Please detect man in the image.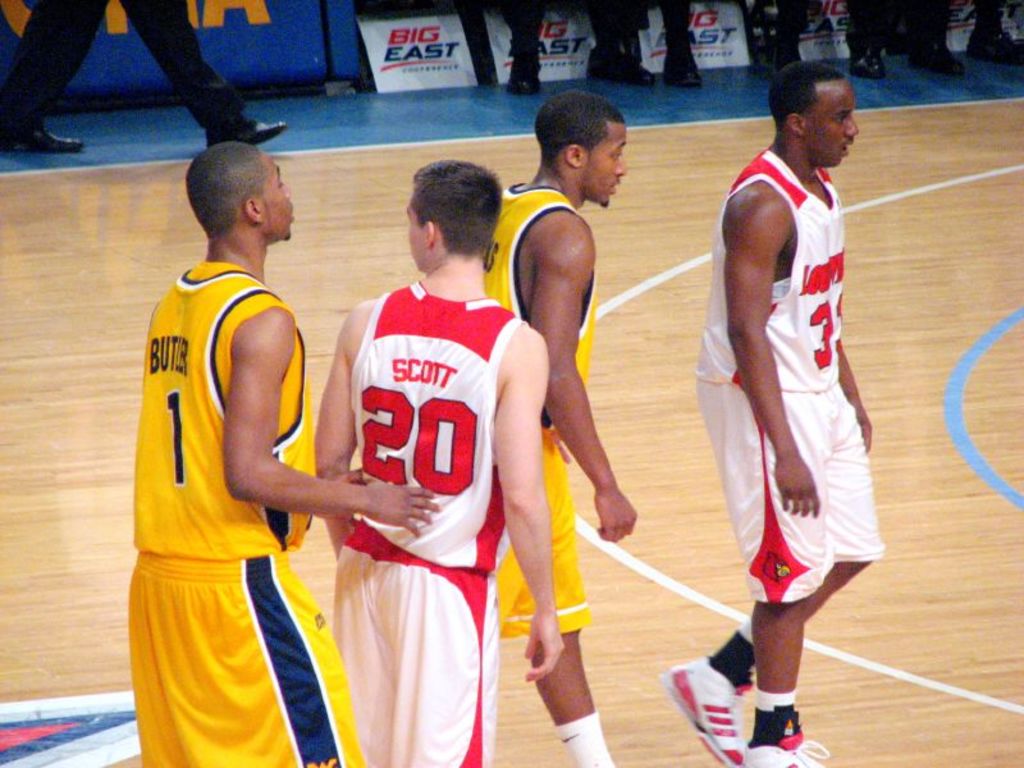
[479, 90, 639, 767].
